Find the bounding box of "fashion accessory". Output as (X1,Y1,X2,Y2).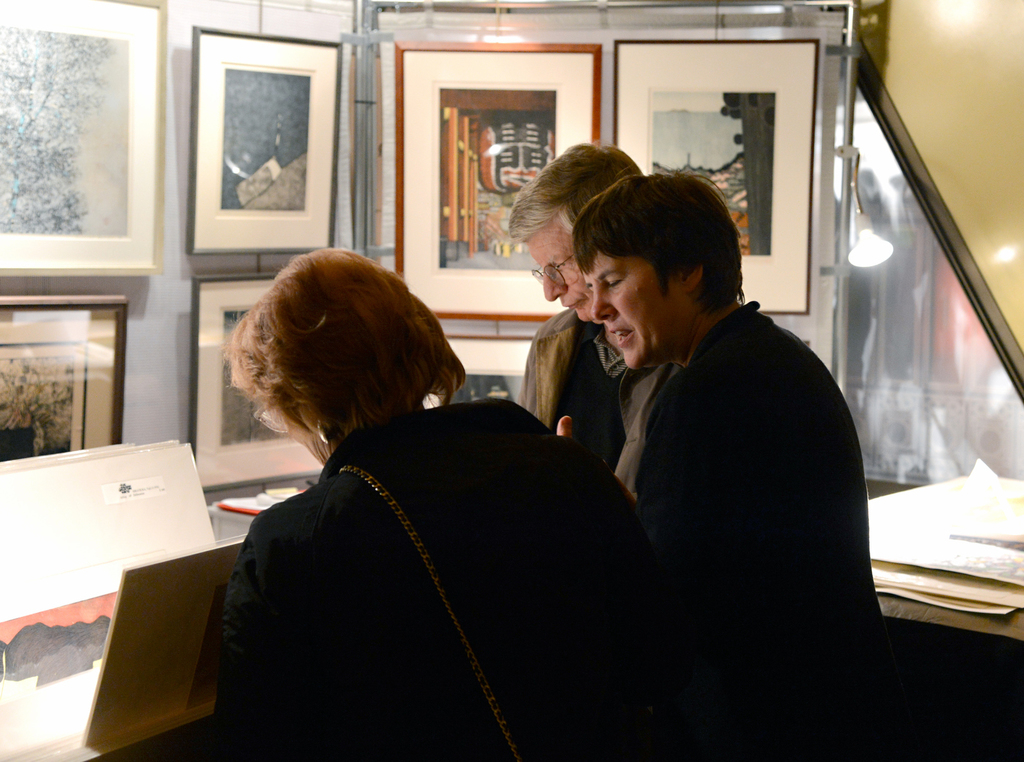
(314,414,335,445).
